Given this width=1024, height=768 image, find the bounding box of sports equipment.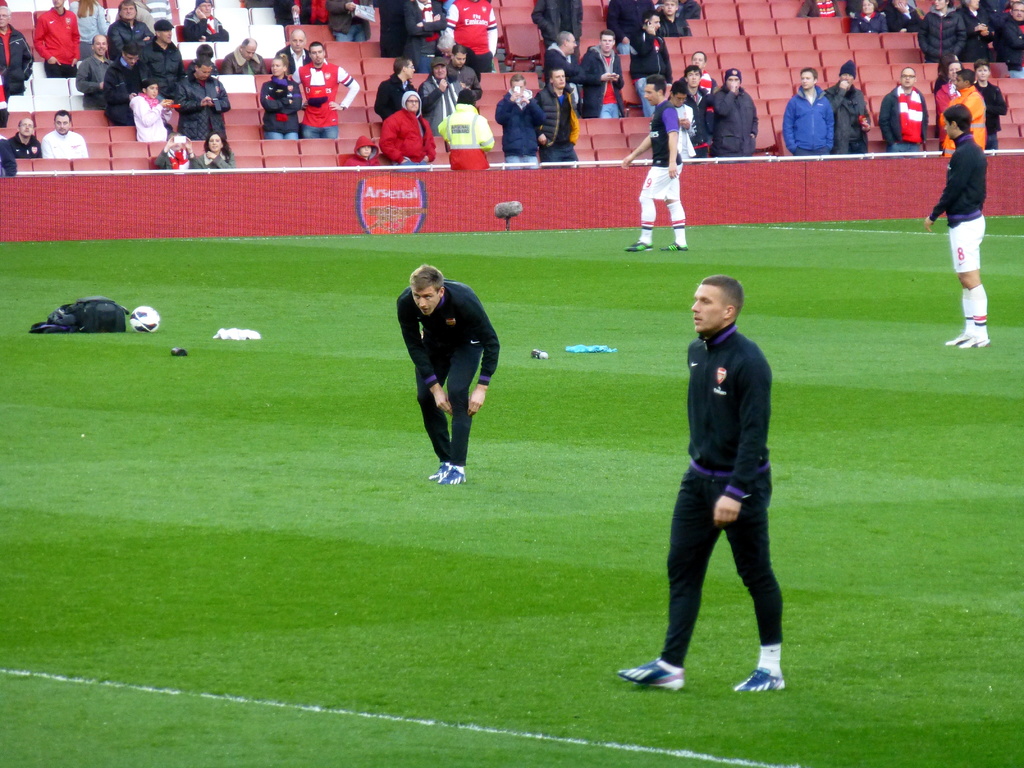
[128,307,159,335].
